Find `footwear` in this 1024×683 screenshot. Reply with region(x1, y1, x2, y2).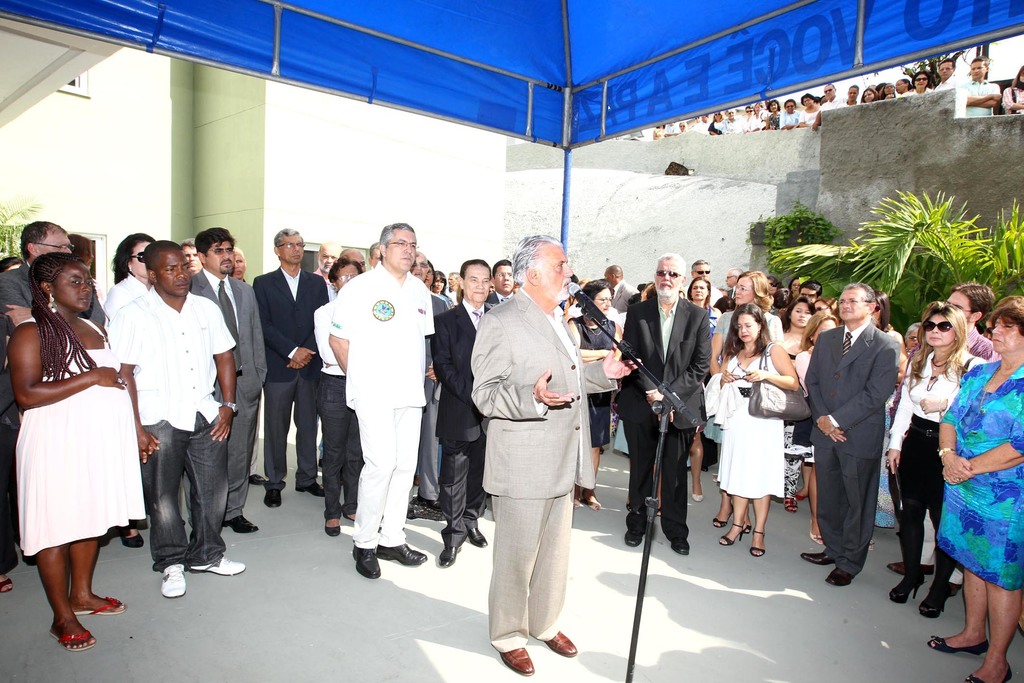
region(353, 542, 383, 579).
